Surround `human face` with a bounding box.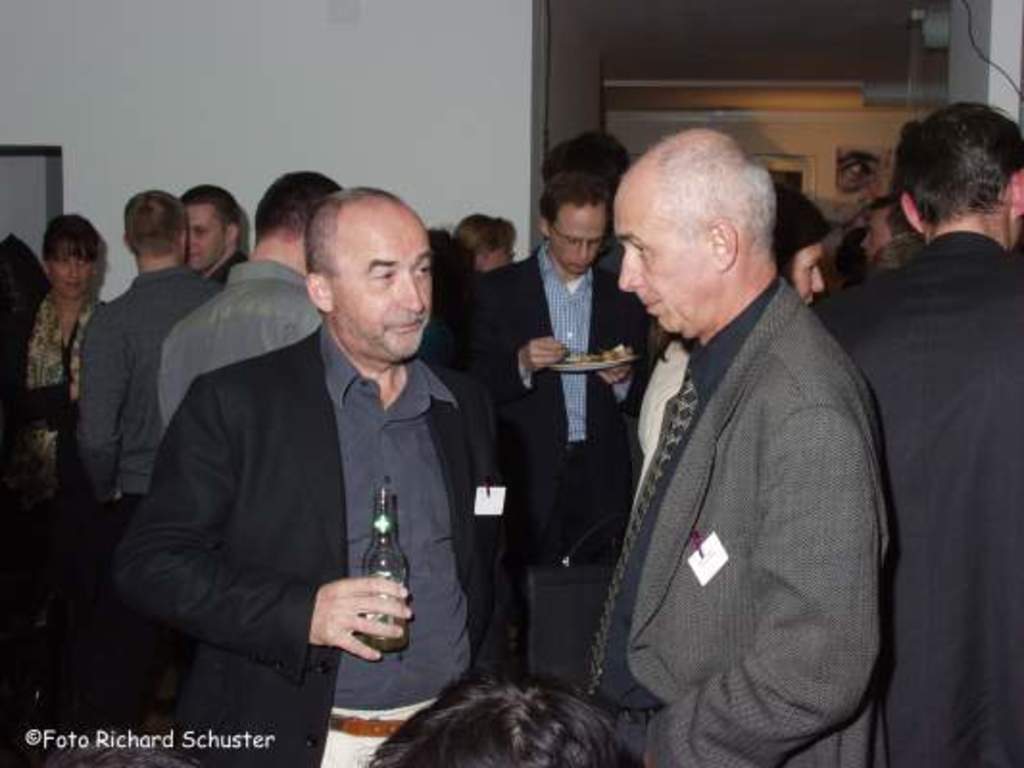
pyautogui.locateOnScreen(52, 232, 94, 300).
